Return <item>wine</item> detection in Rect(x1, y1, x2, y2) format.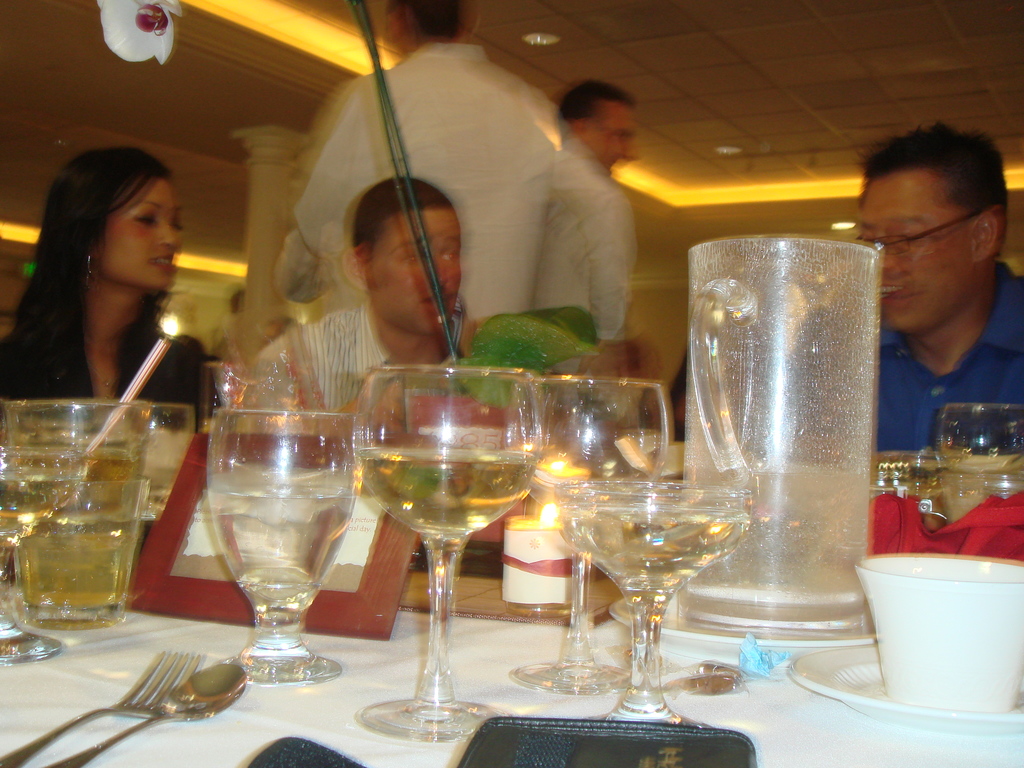
Rect(353, 449, 530, 539).
